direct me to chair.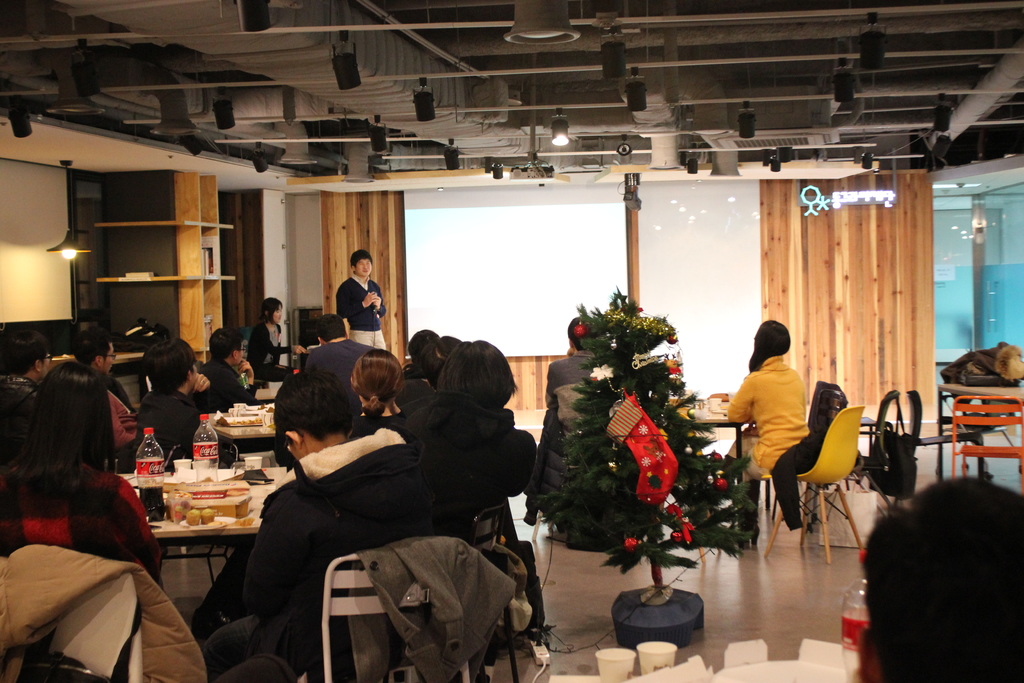
Direction: (left=896, top=384, right=984, bottom=514).
